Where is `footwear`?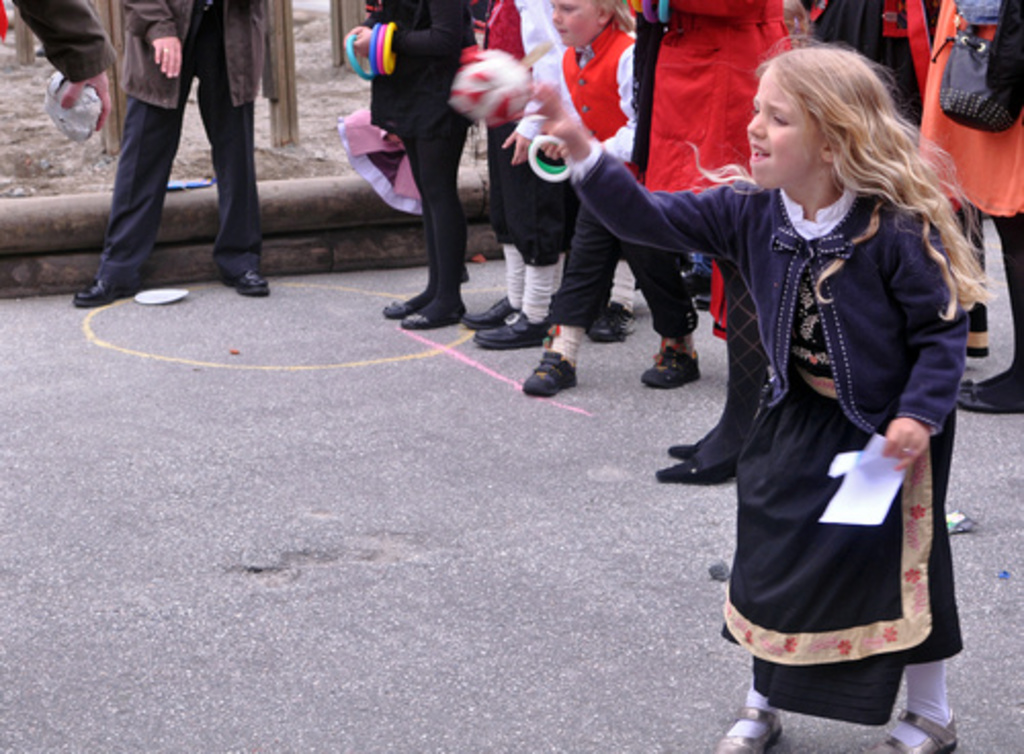
78, 279, 139, 305.
